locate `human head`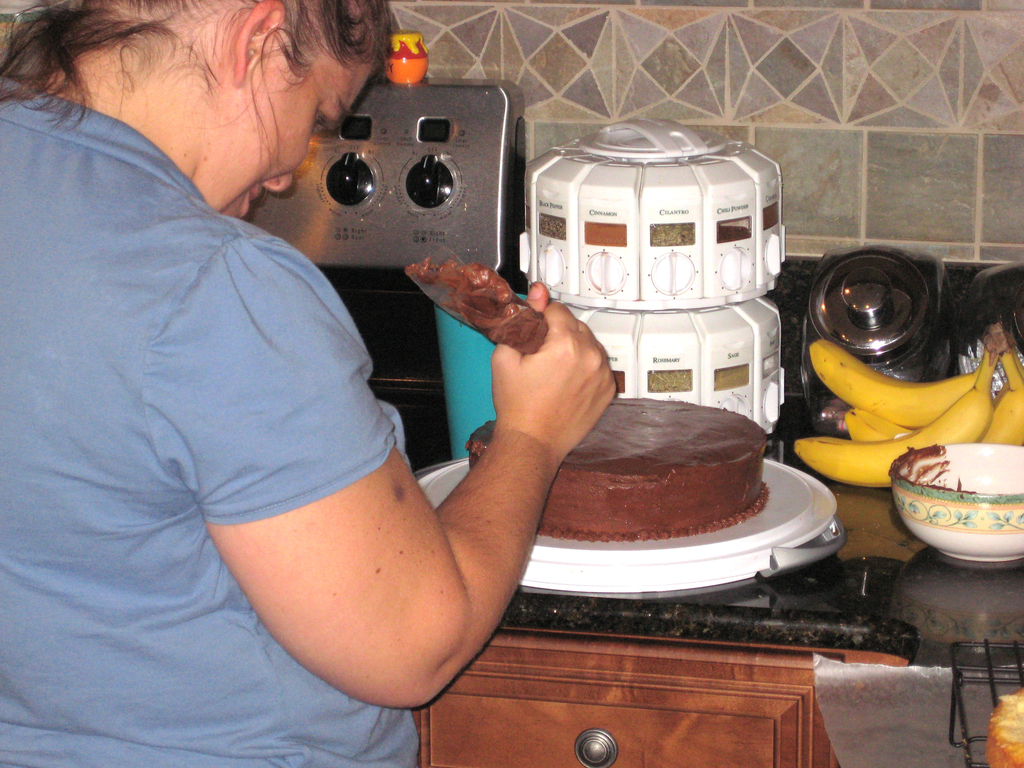
<region>20, 12, 393, 179</region>
